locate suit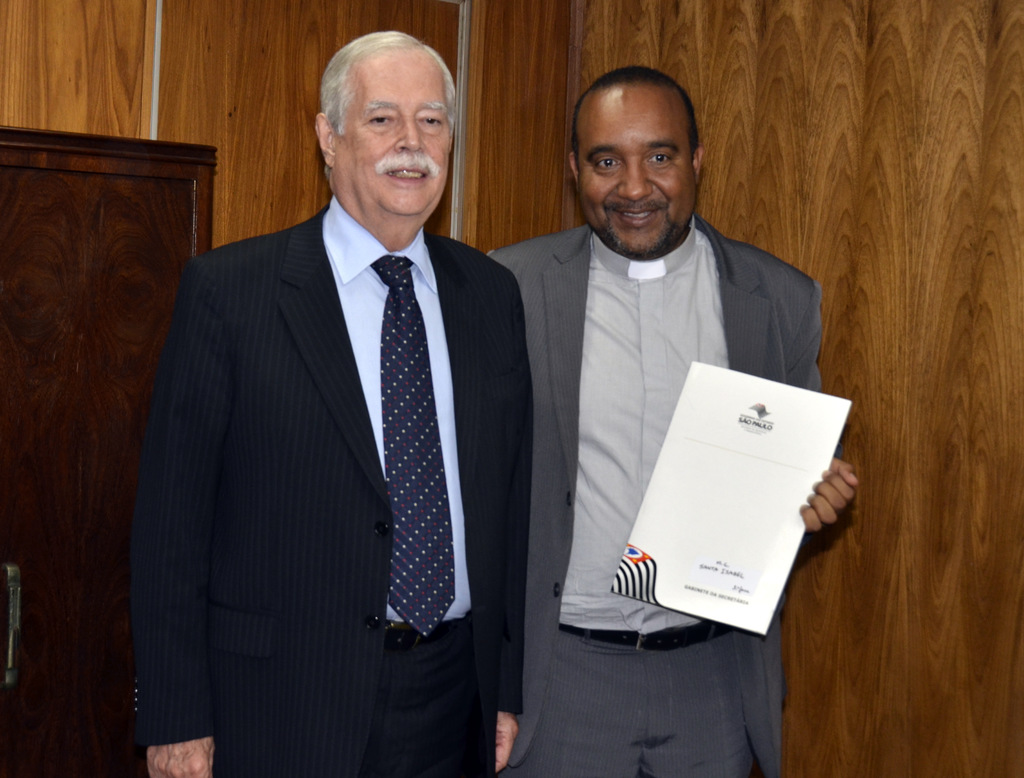
crop(106, 130, 492, 744)
